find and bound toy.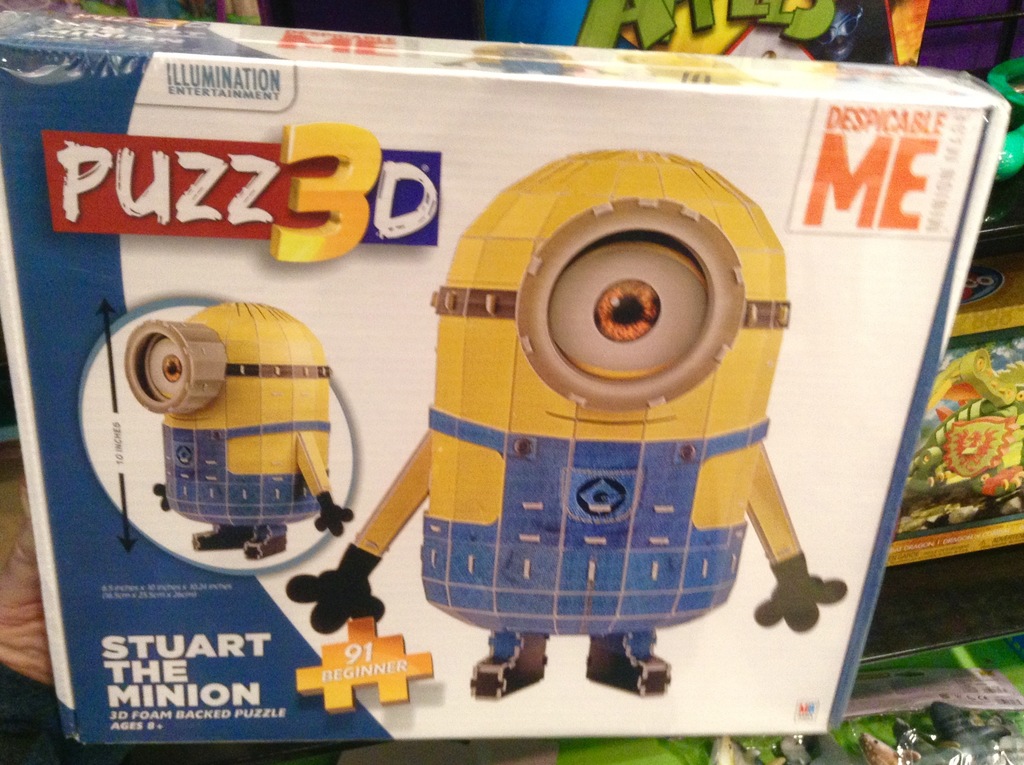
Bound: (276,140,857,694).
